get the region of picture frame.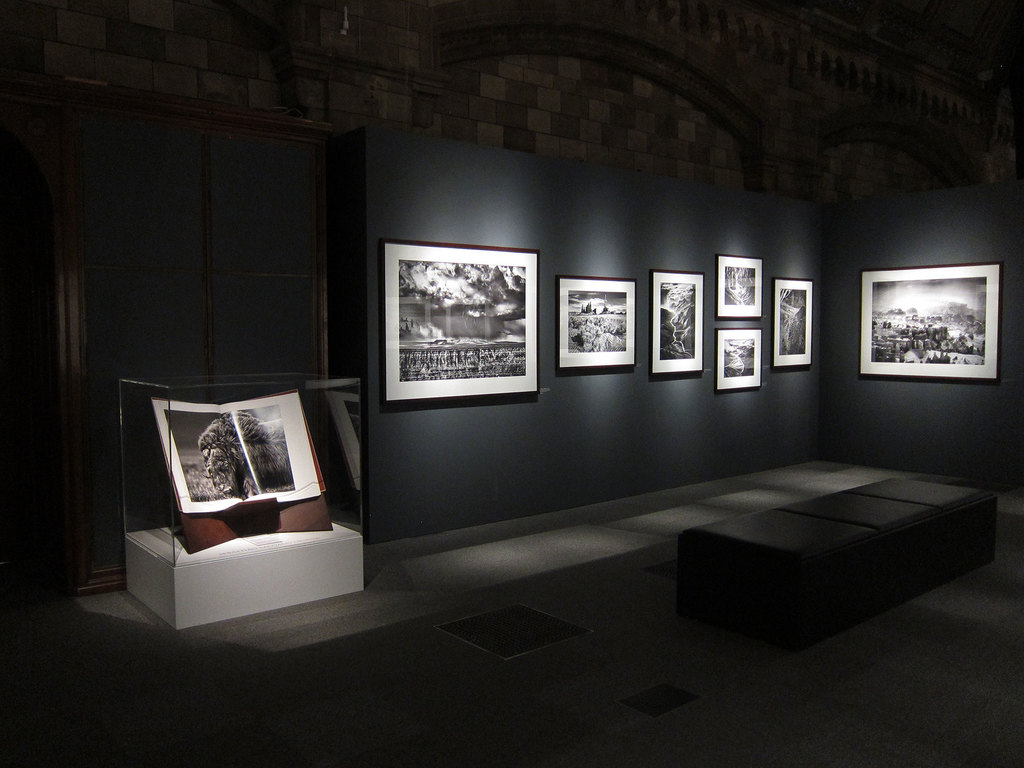
[x1=772, y1=276, x2=813, y2=367].
